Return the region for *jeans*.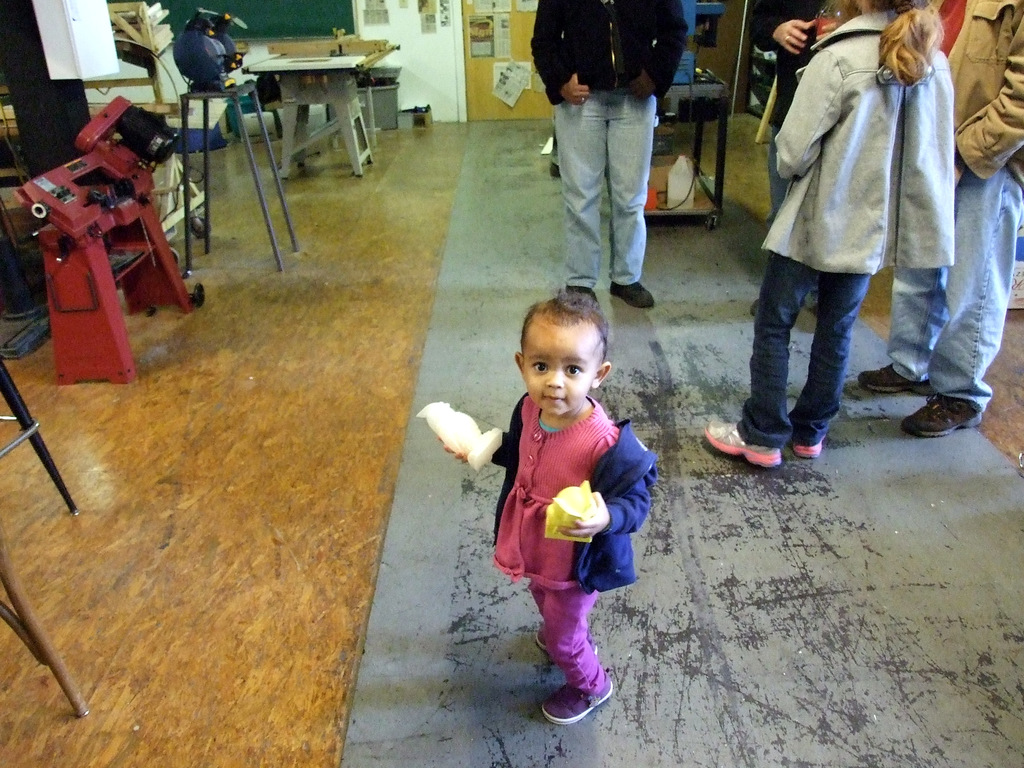
737 254 867 449.
